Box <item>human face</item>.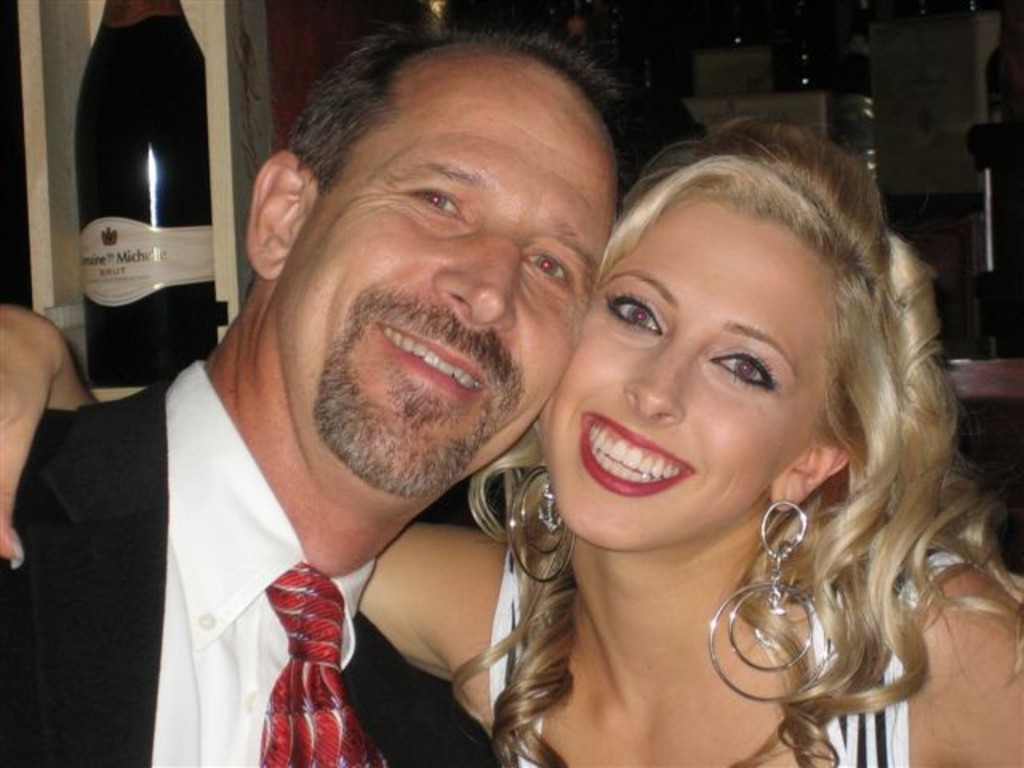
[539,195,845,552].
